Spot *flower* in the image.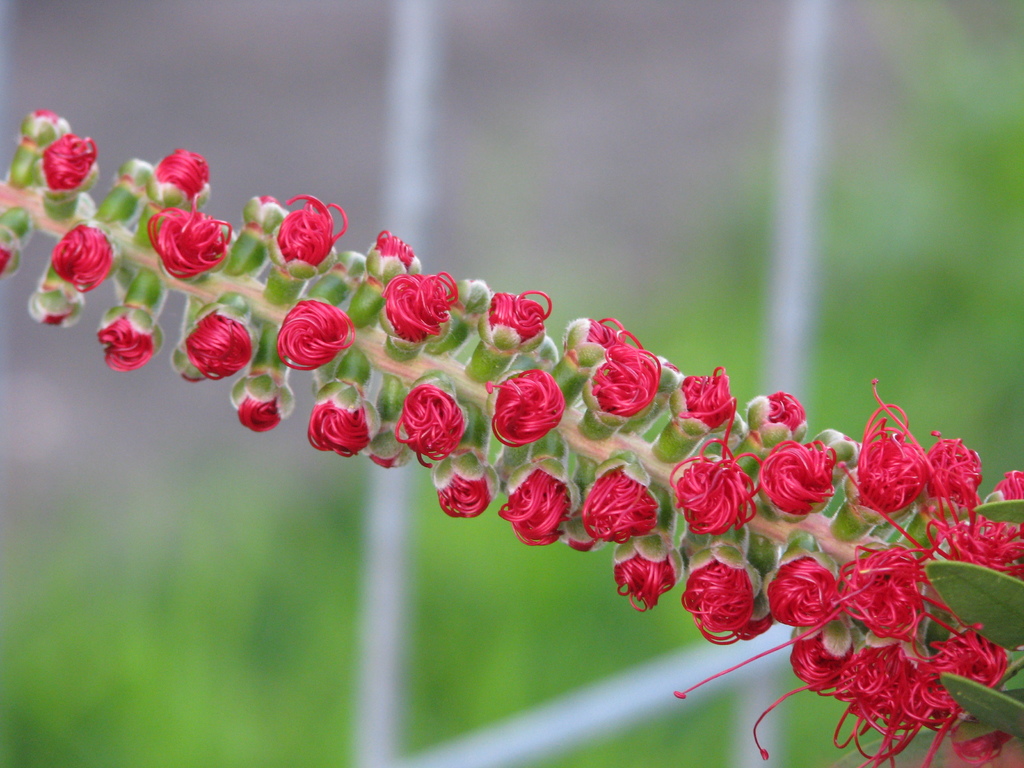
*flower* found at x1=51 y1=221 x2=116 y2=294.
